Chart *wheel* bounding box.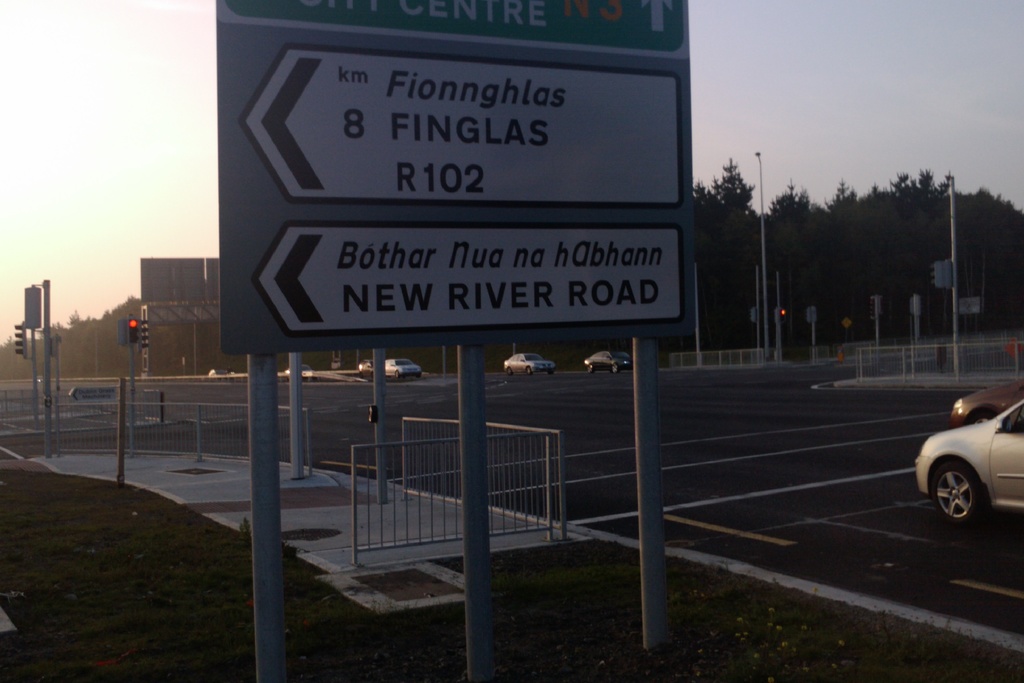
Charted: x1=527 y1=366 x2=531 y2=375.
